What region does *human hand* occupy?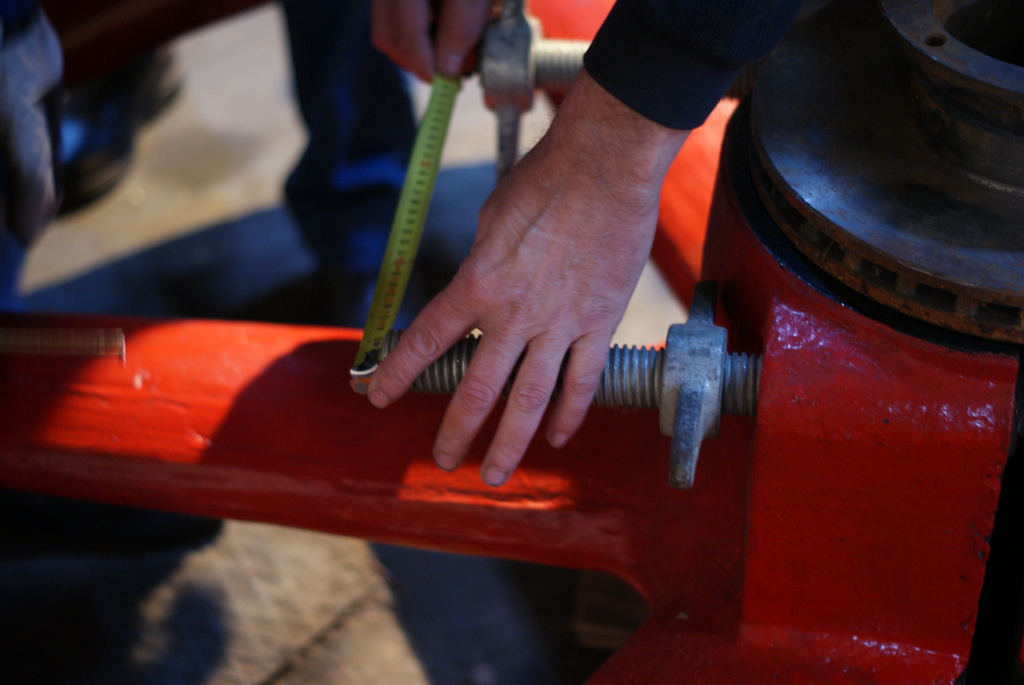
[378,52,664,549].
